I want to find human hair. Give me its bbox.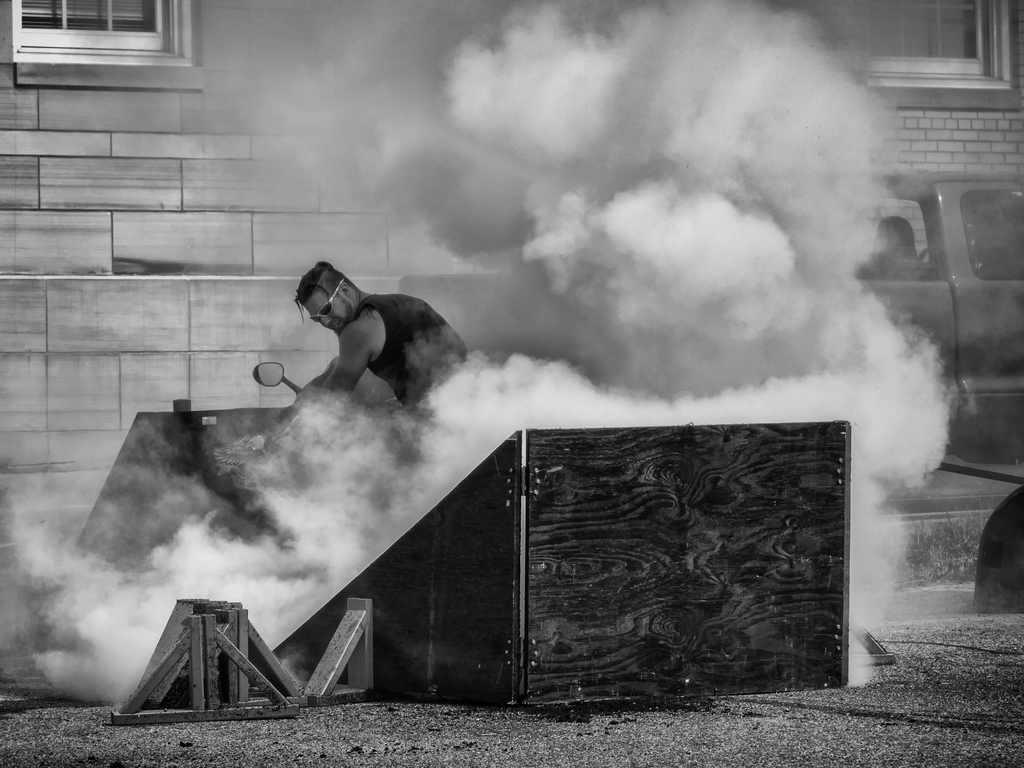
rect(296, 261, 359, 324).
